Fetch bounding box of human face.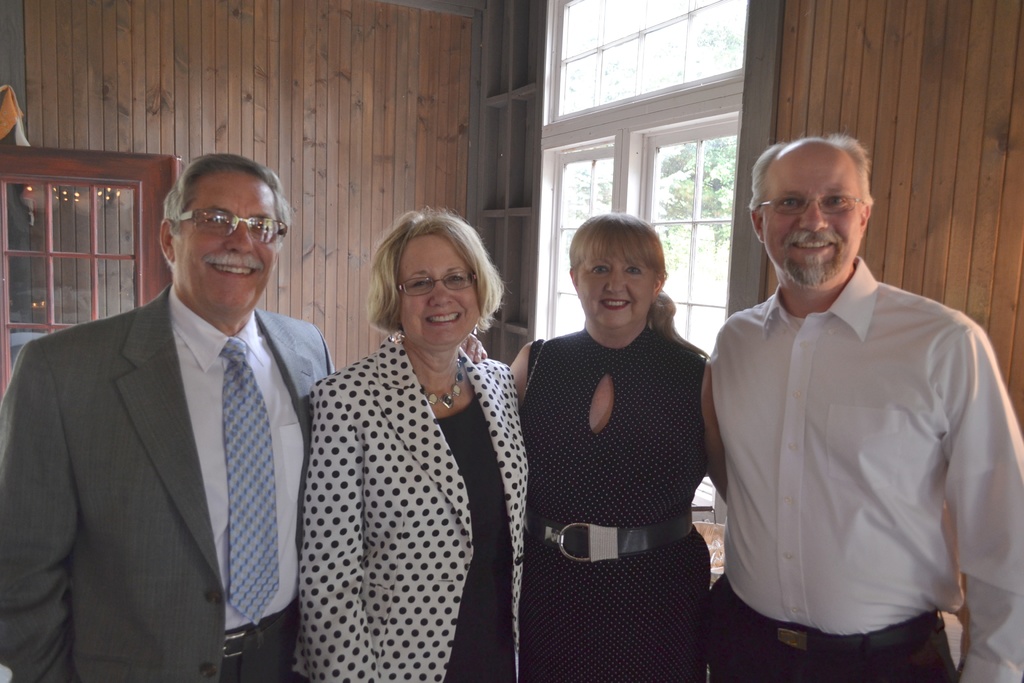
Bbox: crop(577, 248, 655, 327).
